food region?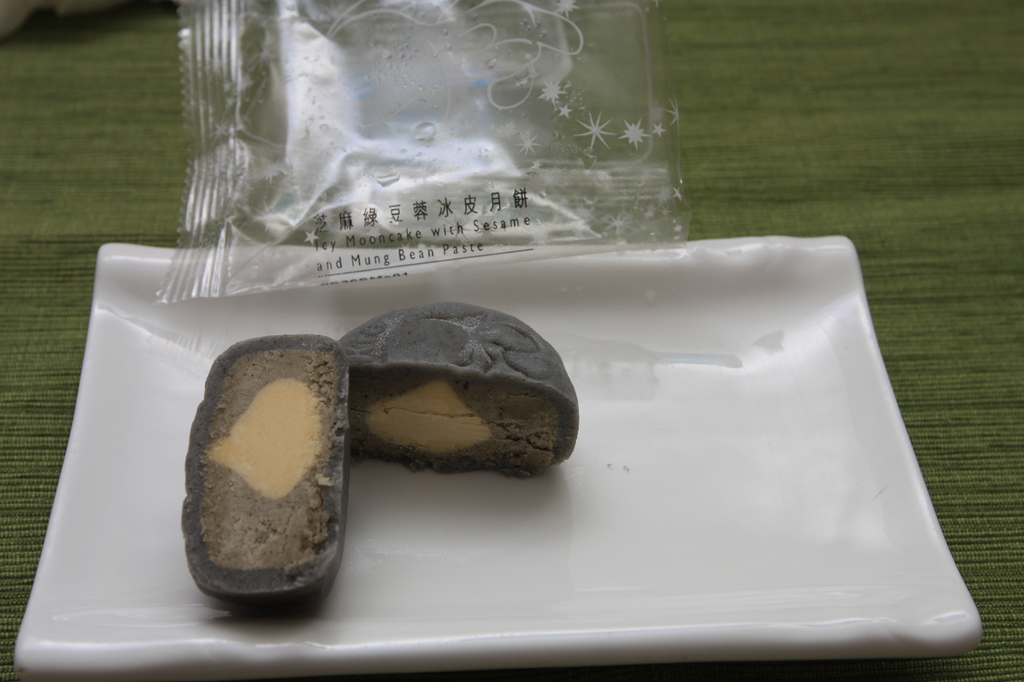
{"left": 343, "top": 295, "right": 590, "bottom": 478}
